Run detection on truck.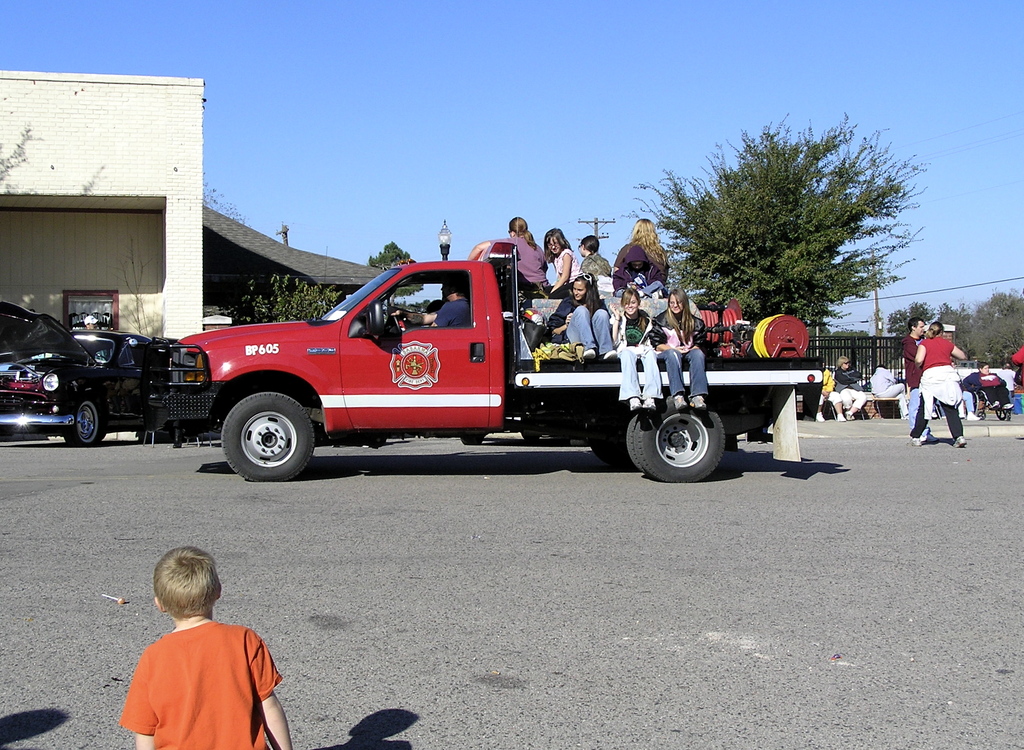
Result: crop(36, 250, 776, 478).
